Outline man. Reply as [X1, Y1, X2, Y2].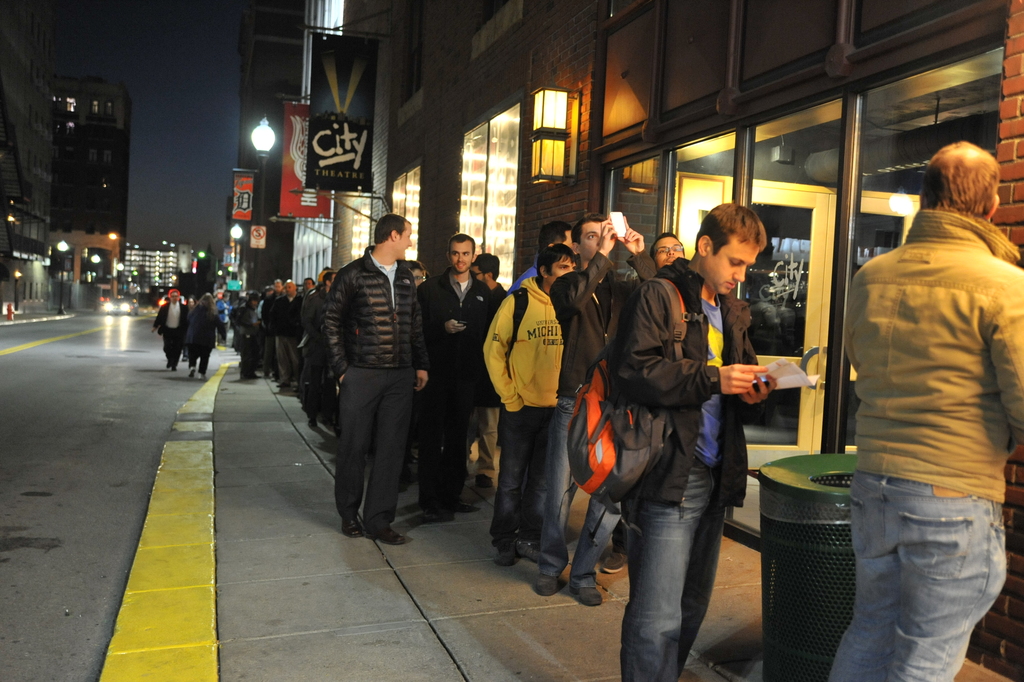
[409, 259, 428, 285].
